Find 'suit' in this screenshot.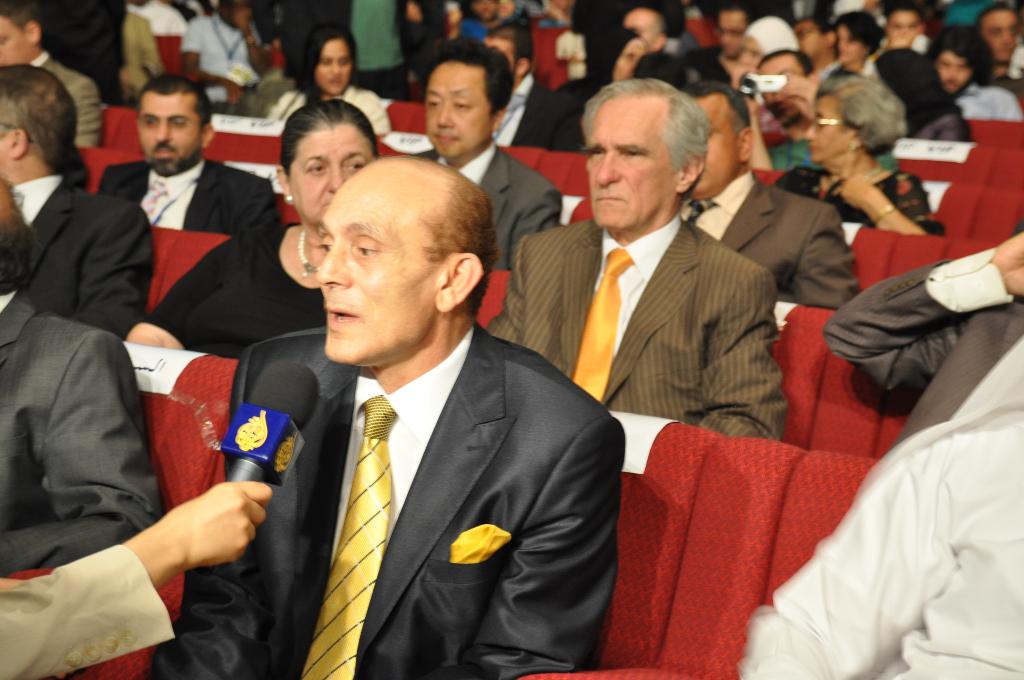
The bounding box for 'suit' is rect(822, 224, 1023, 451).
